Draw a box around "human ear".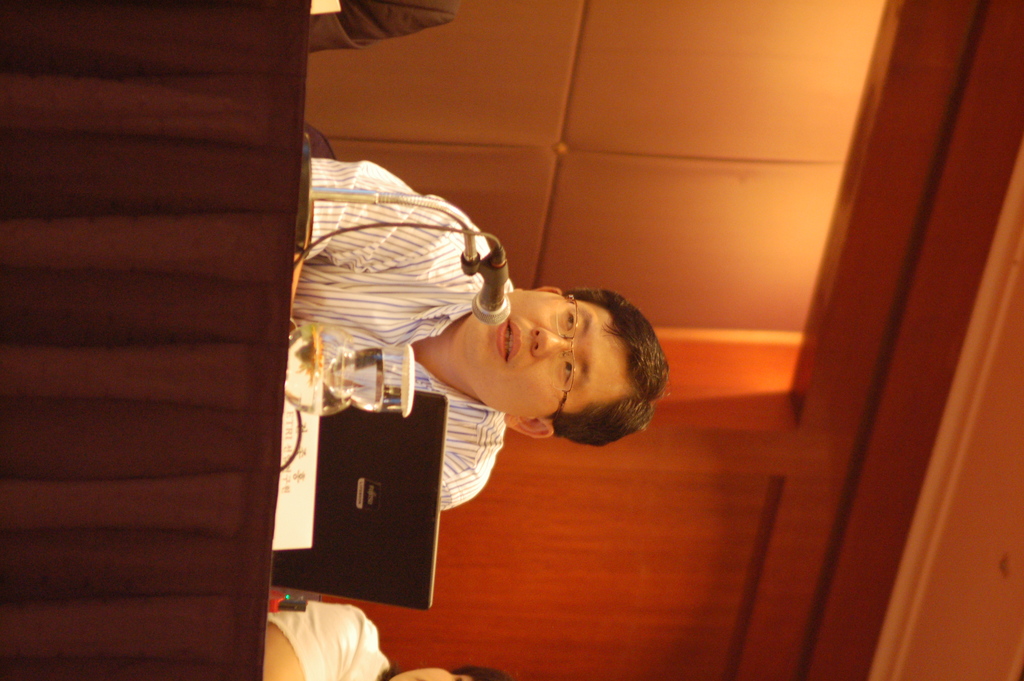
l=503, t=413, r=554, b=438.
